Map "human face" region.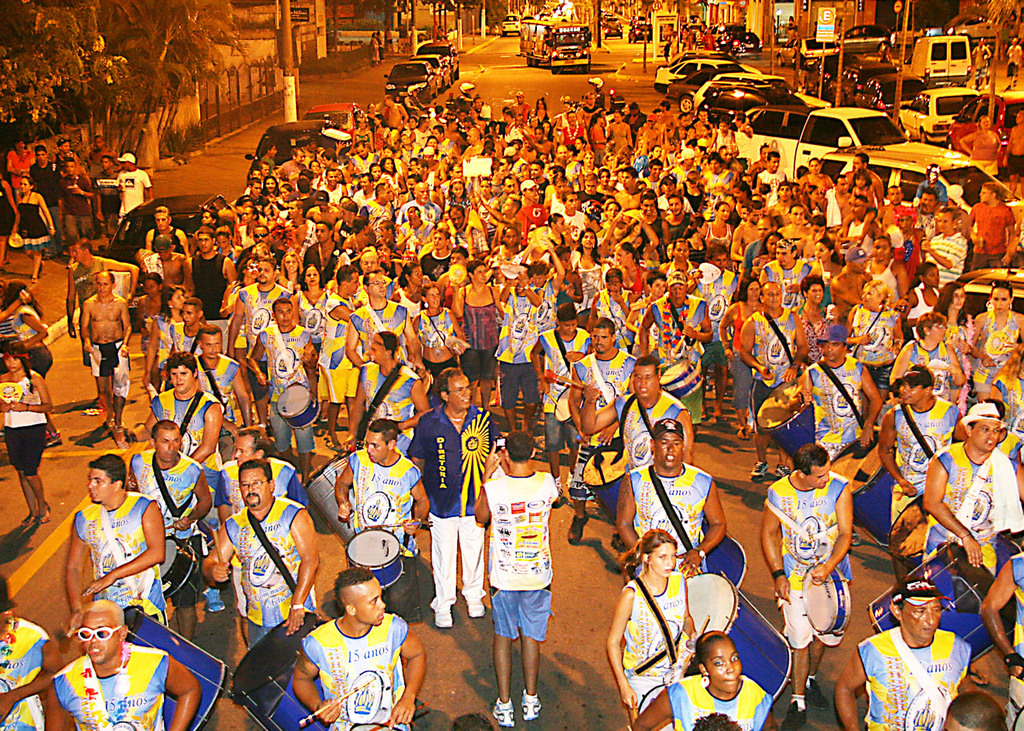
Mapped to l=668, t=198, r=684, b=216.
